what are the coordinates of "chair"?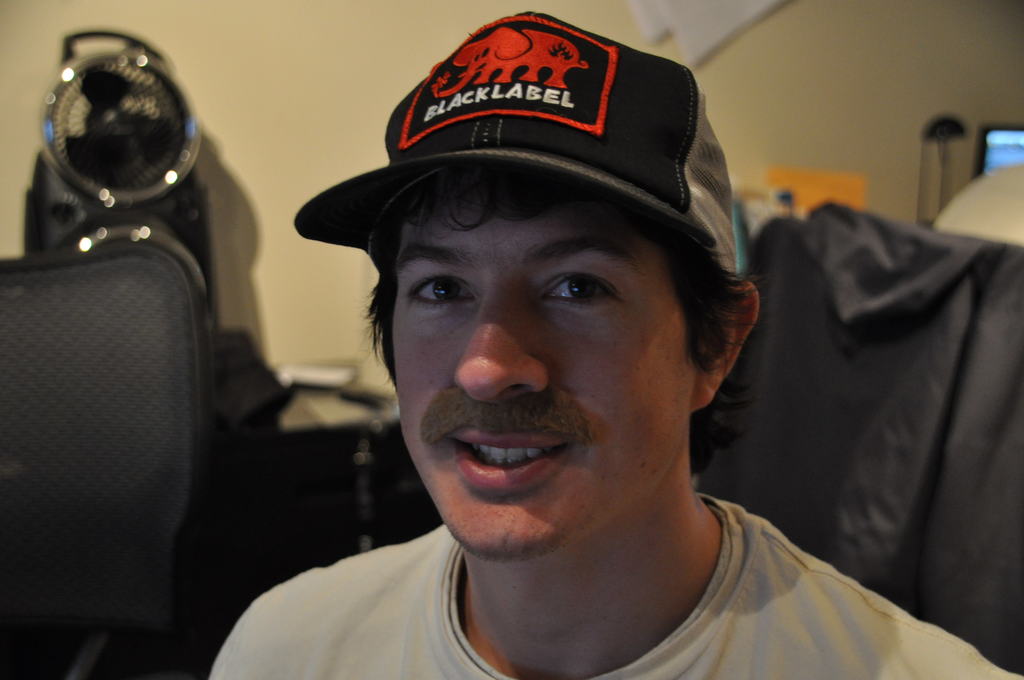
(left=694, top=198, right=1023, bottom=676).
